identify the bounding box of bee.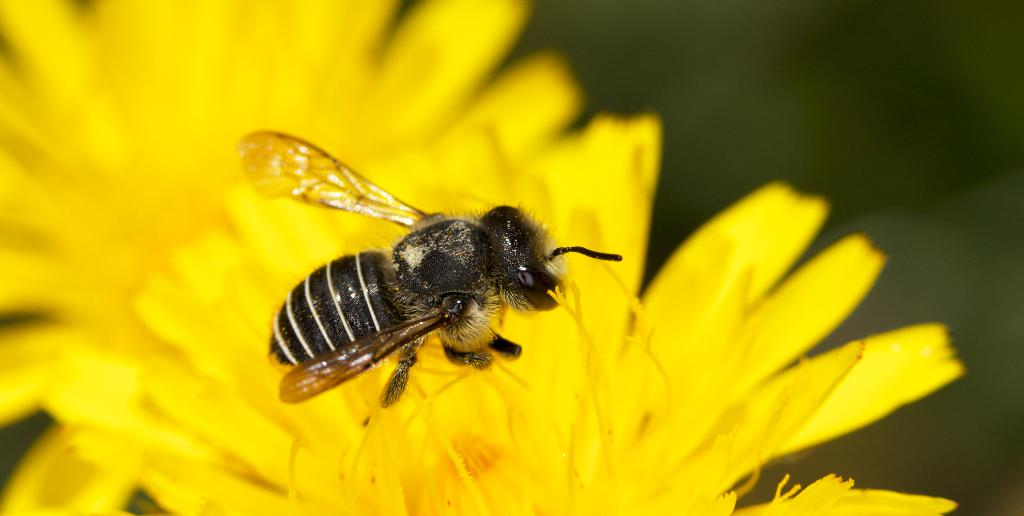
[x1=240, y1=132, x2=615, y2=425].
